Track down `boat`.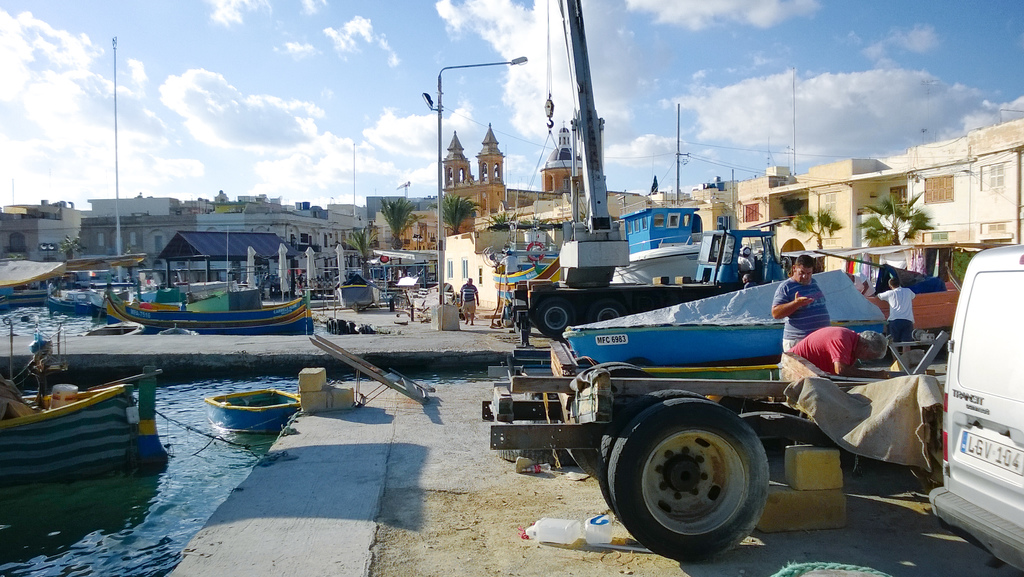
Tracked to (x1=104, y1=296, x2=315, y2=331).
